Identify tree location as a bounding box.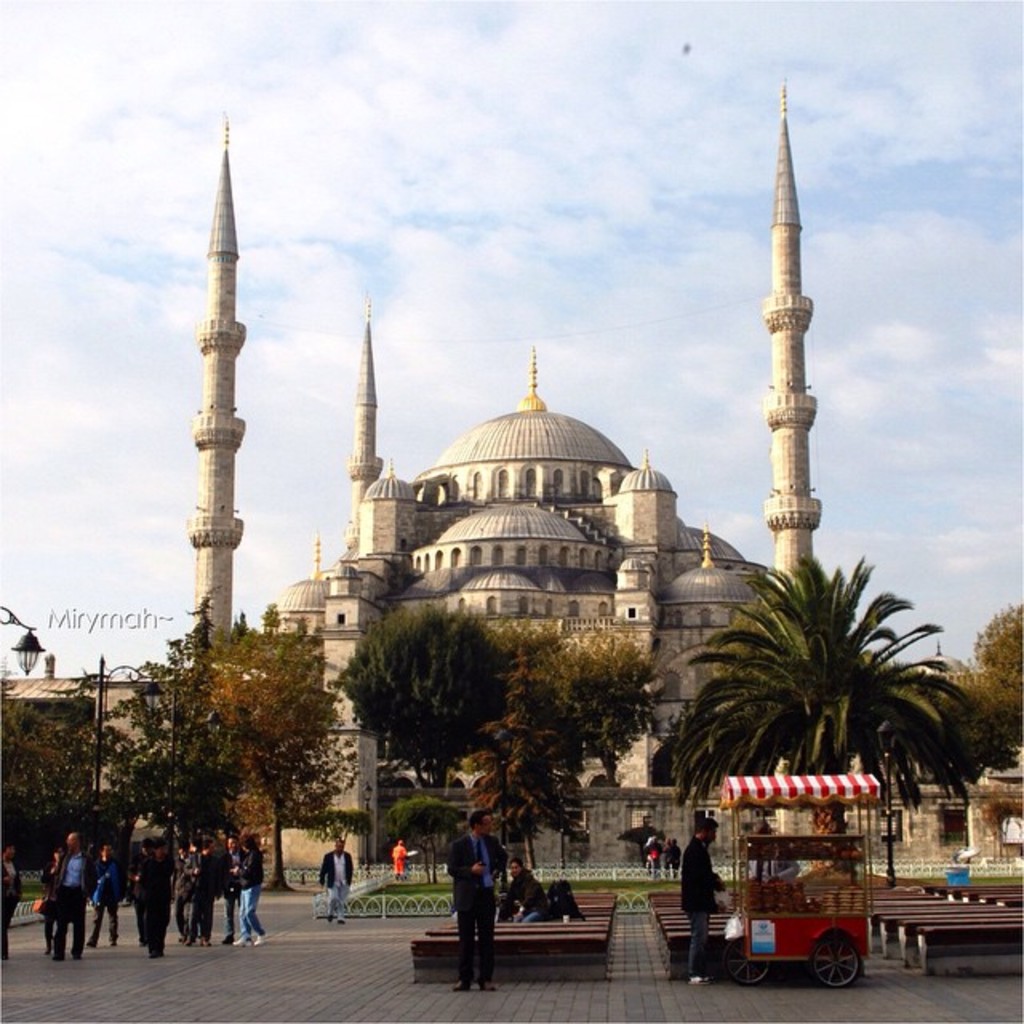
{"left": 474, "top": 643, "right": 574, "bottom": 848}.
